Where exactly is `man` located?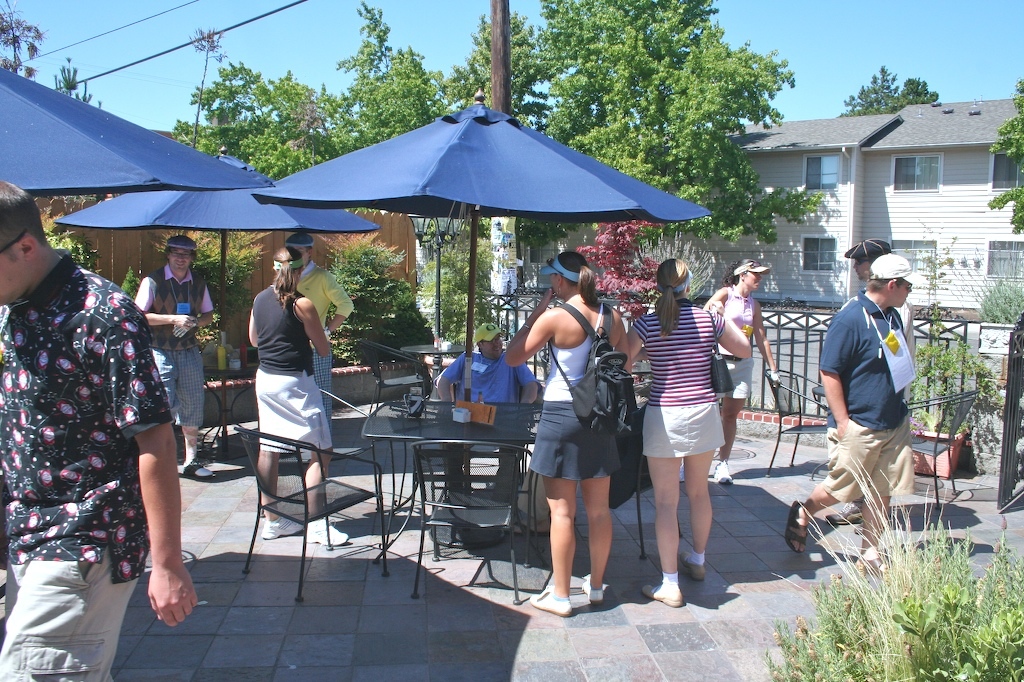
Its bounding box is (0, 176, 200, 681).
